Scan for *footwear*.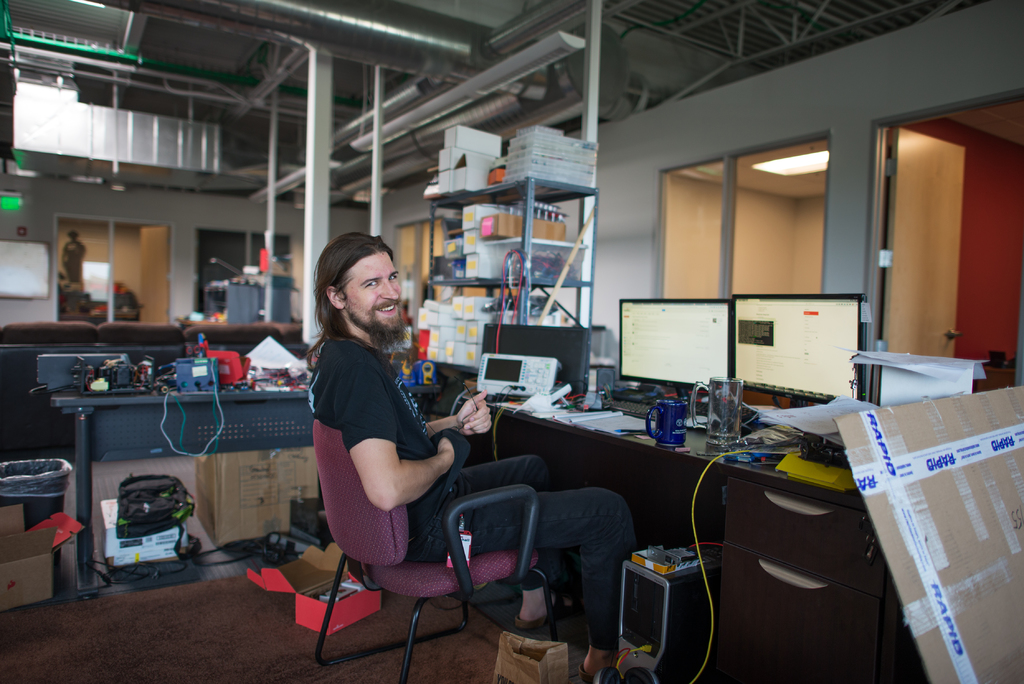
Scan result: 515, 594, 584, 629.
